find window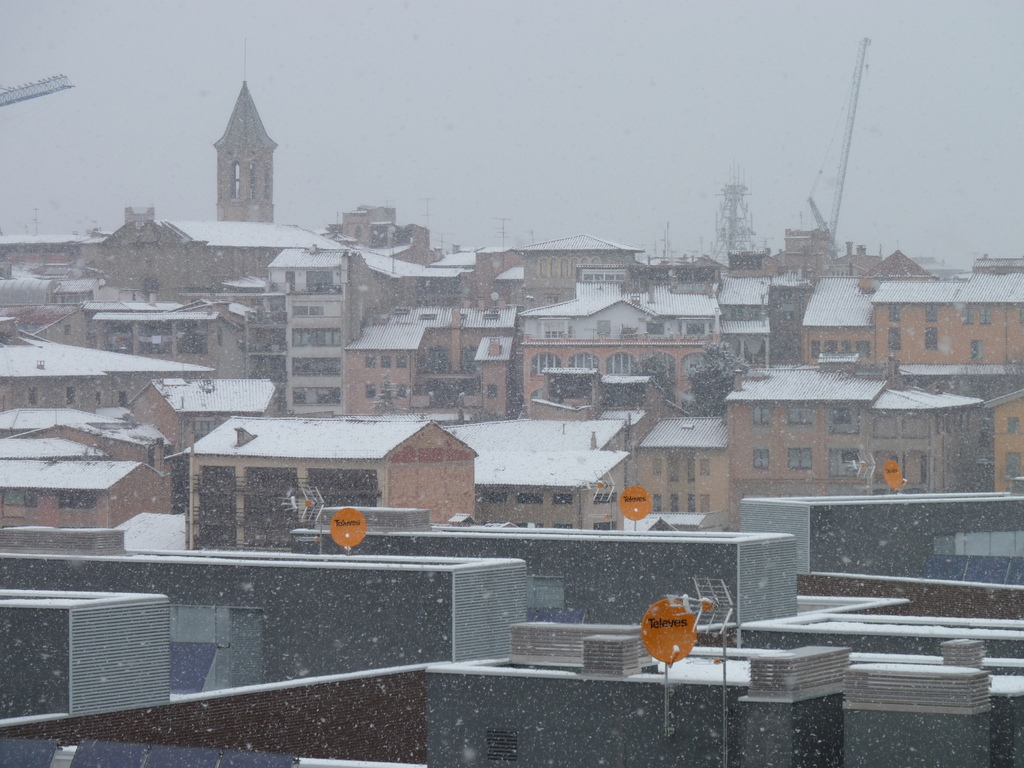
[x1=572, y1=352, x2=602, y2=373]
